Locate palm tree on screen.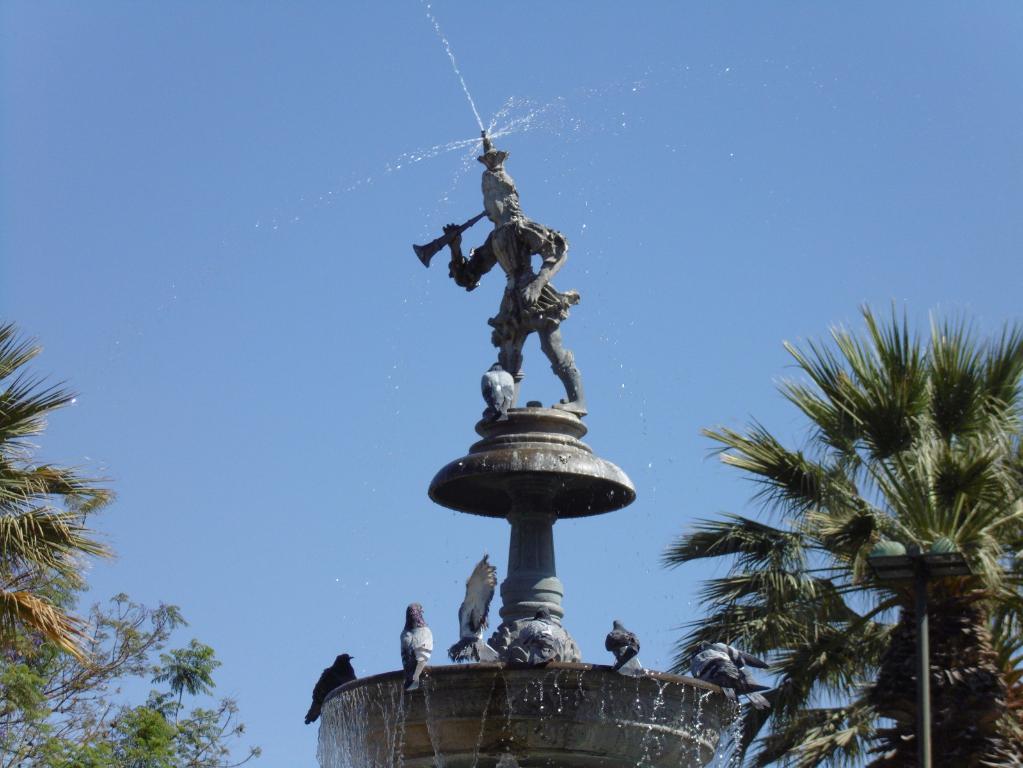
On screen at crop(0, 314, 111, 667).
